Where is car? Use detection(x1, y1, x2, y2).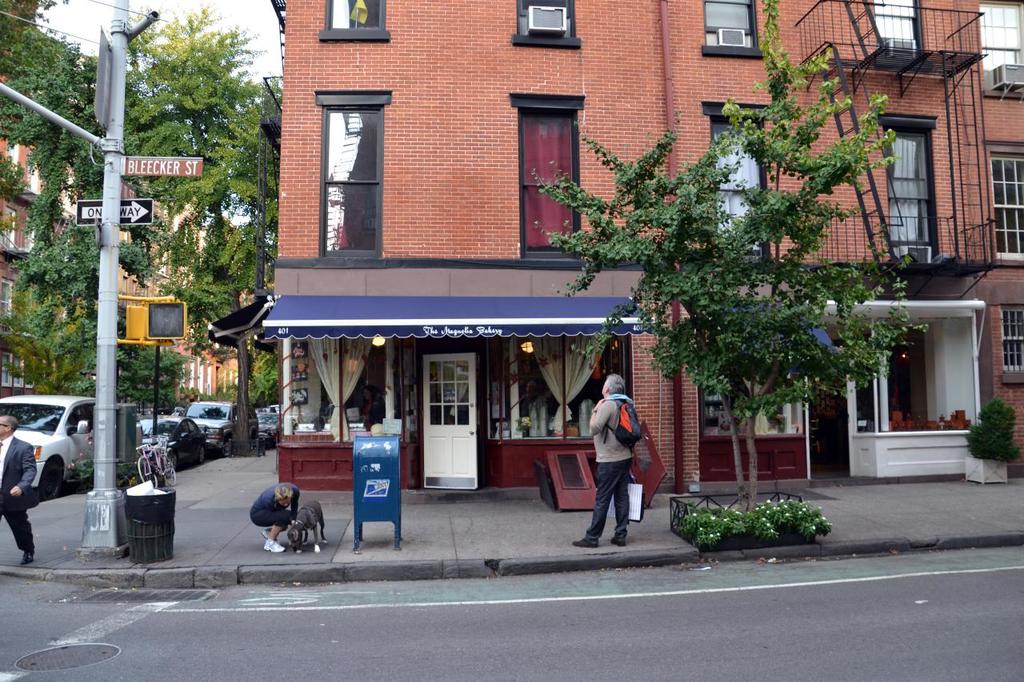
detection(0, 391, 94, 501).
